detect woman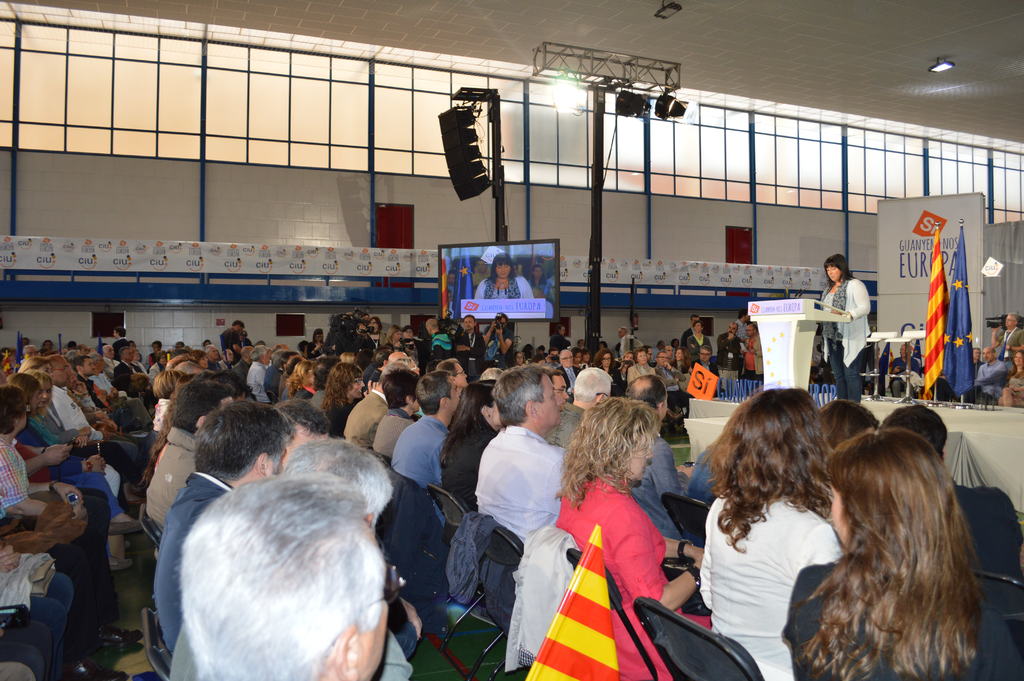
select_region(672, 349, 692, 384)
